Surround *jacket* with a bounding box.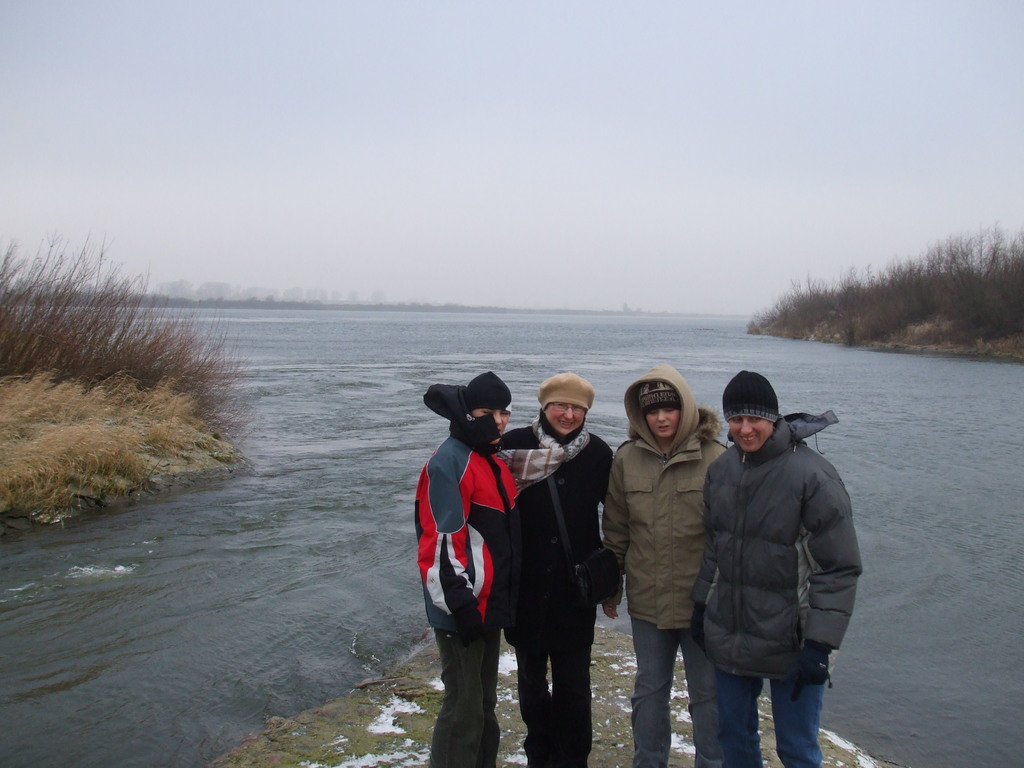
{"x1": 494, "y1": 408, "x2": 618, "y2": 659}.
